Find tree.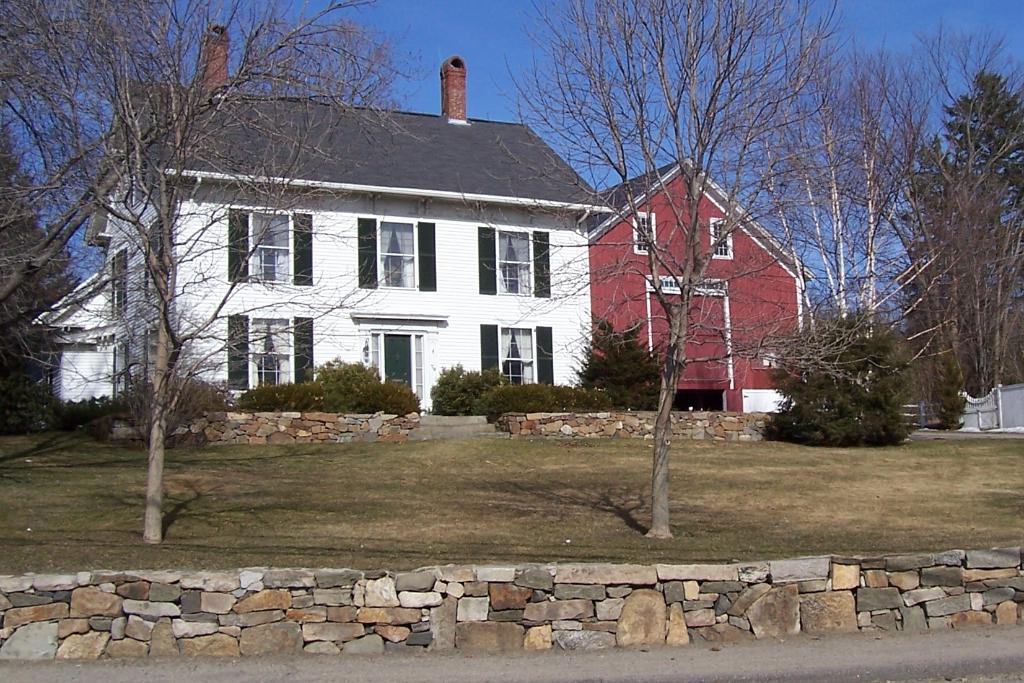
(0,0,436,548).
